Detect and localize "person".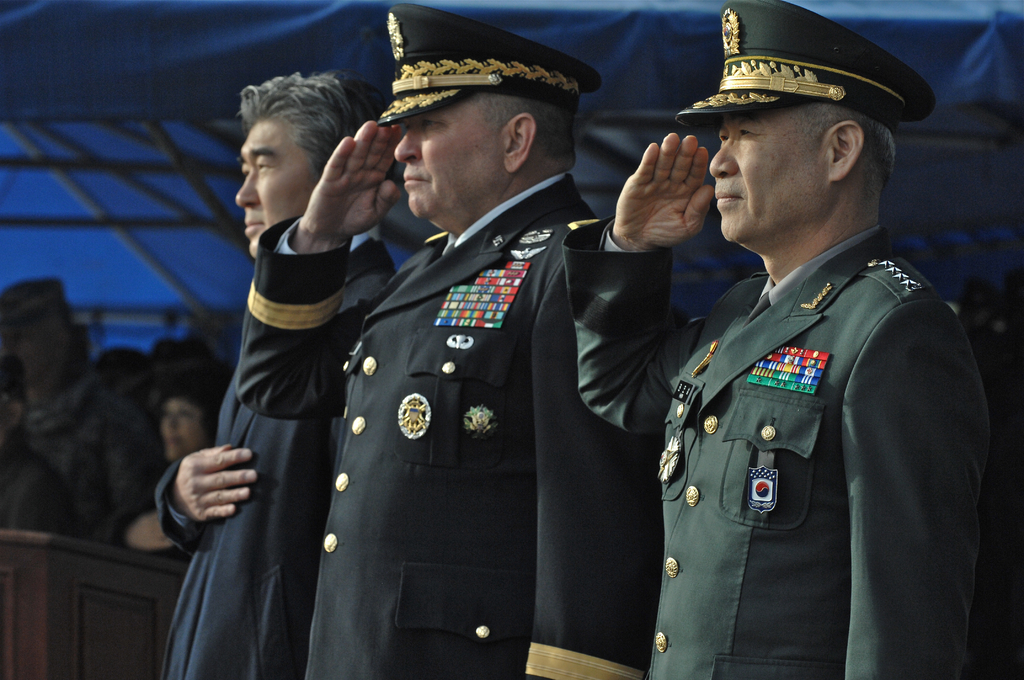
Localized at 0 355 64 528.
